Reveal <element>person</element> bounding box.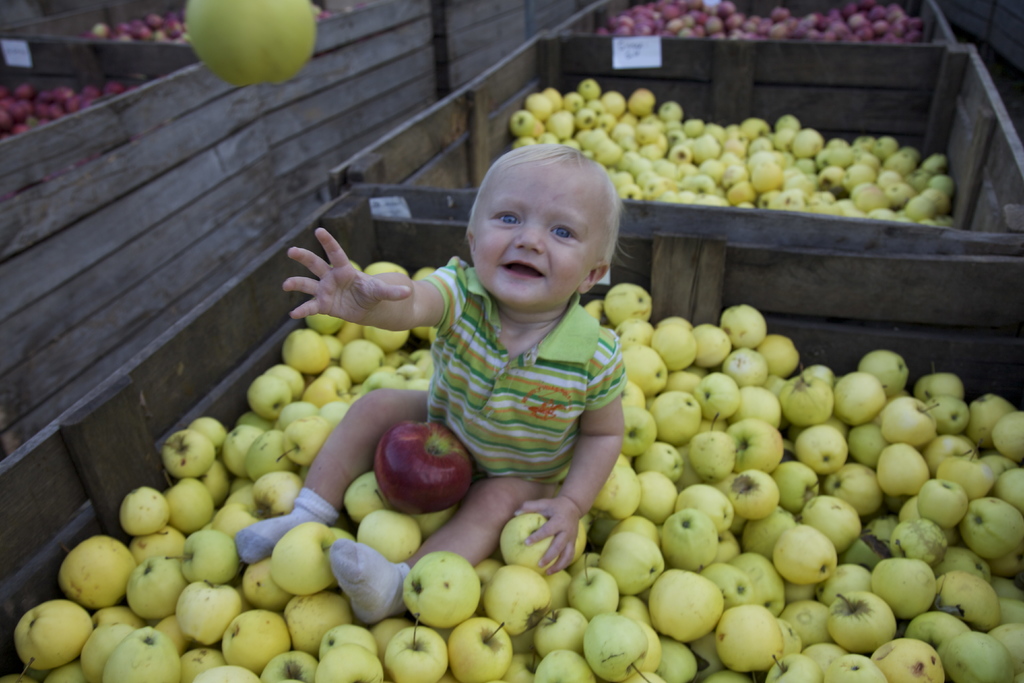
Revealed: 310, 149, 654, 541.
